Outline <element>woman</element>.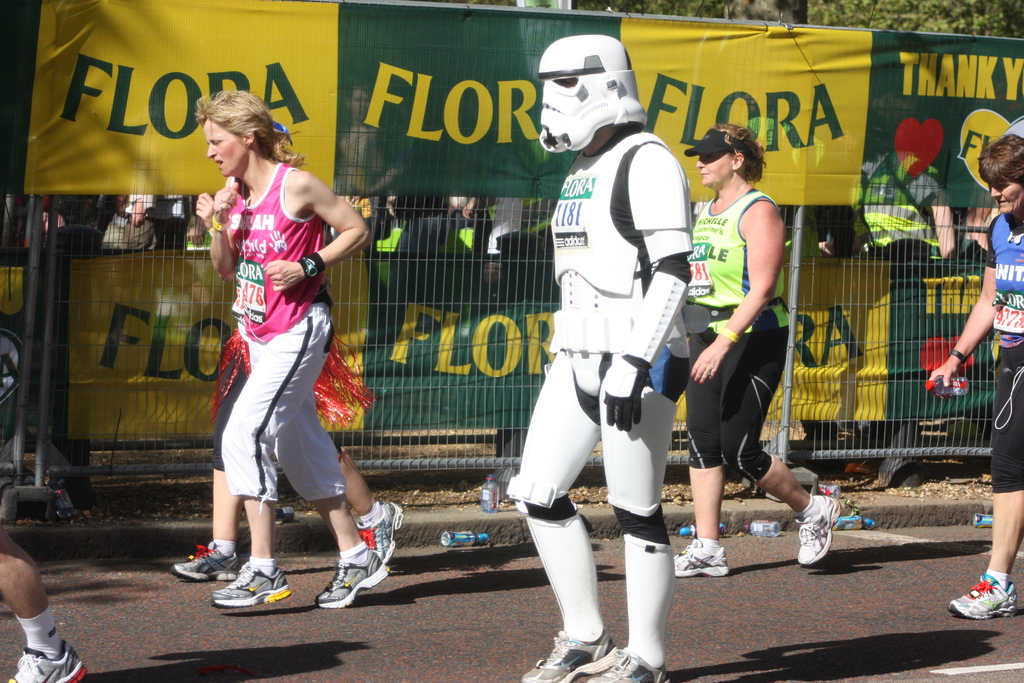
Outline: [204, 85, 358, 609].
